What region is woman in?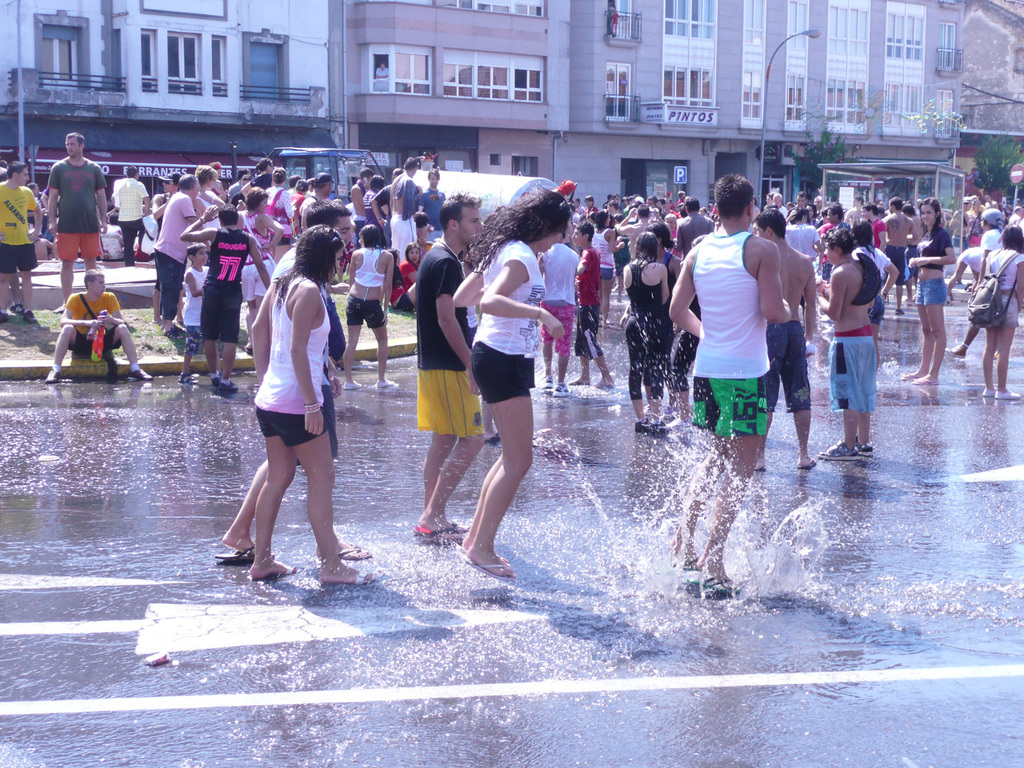
362,173,390,246.
